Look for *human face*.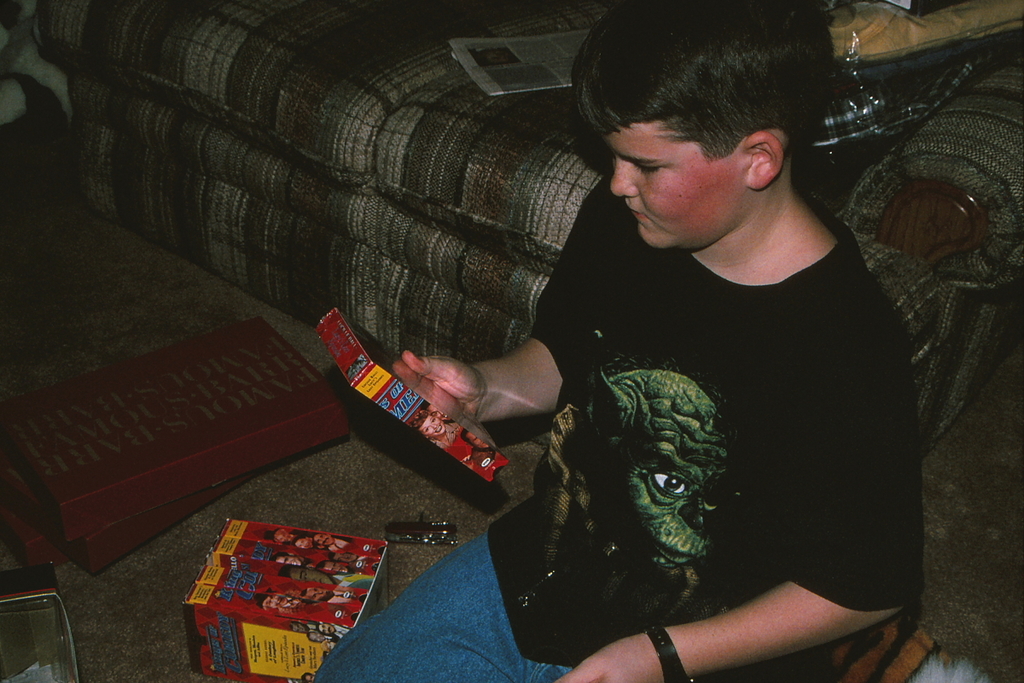
Found: detection(608, 116, 738, 247).
